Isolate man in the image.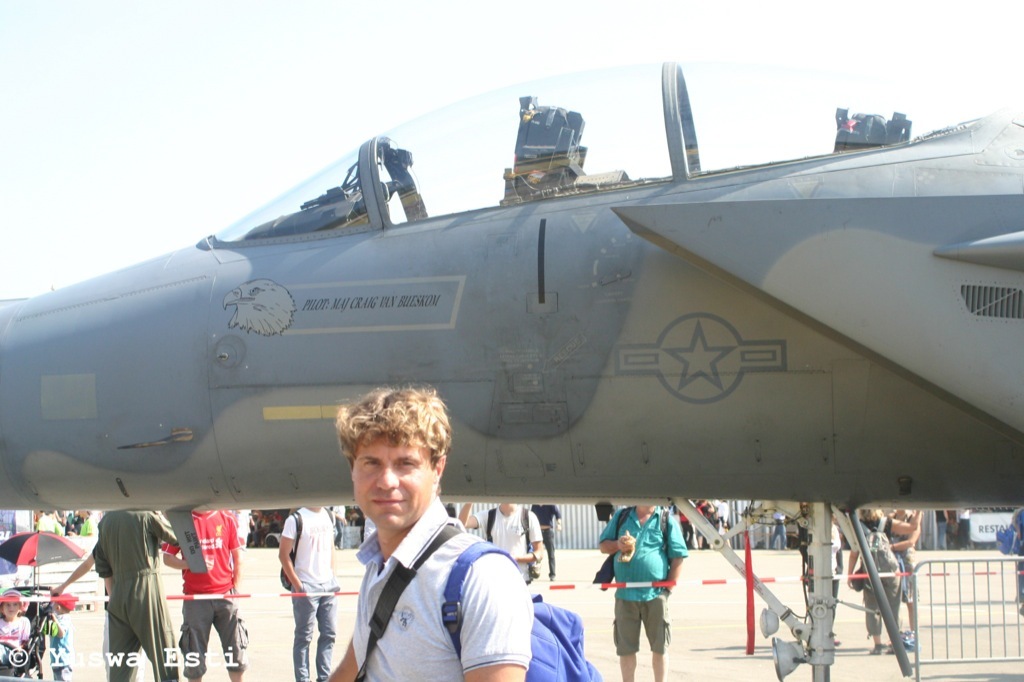
Isolated region: select_region(160, 505, 253, 681).
